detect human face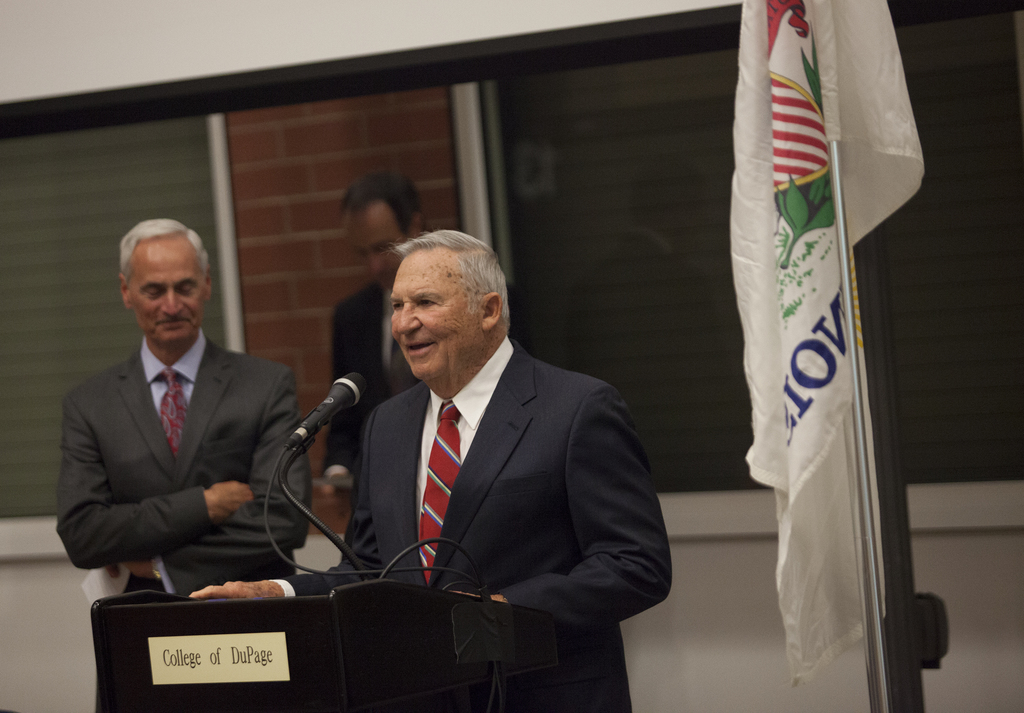
{"left": 127, "top": 241, "right": 211, "bottom": 346}
